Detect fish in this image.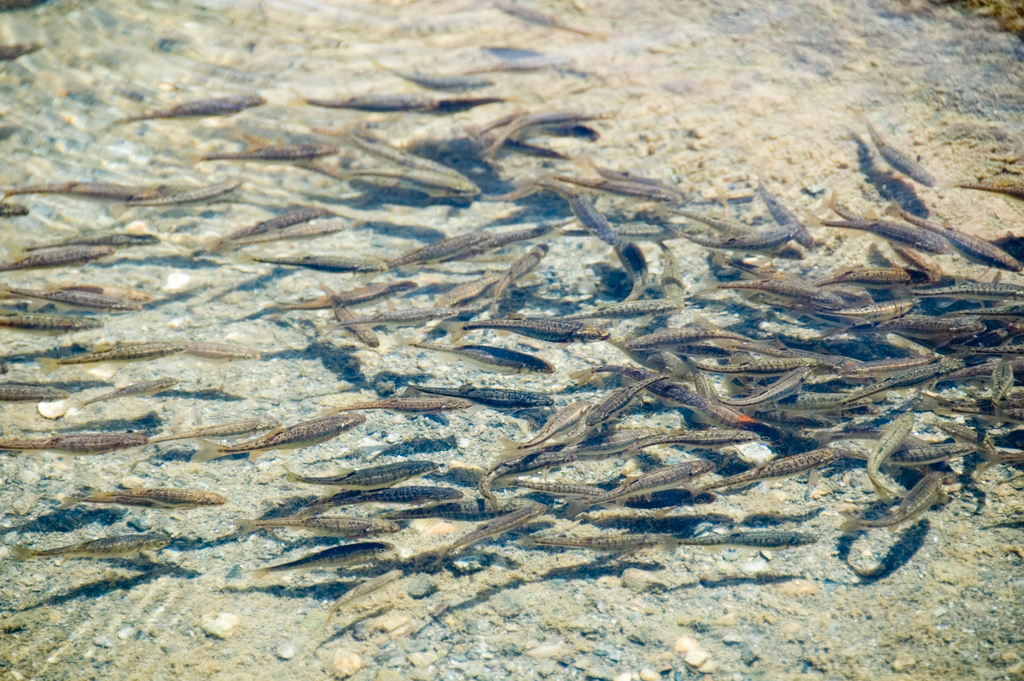
Detection: <box>149,338,259,367</box>.
